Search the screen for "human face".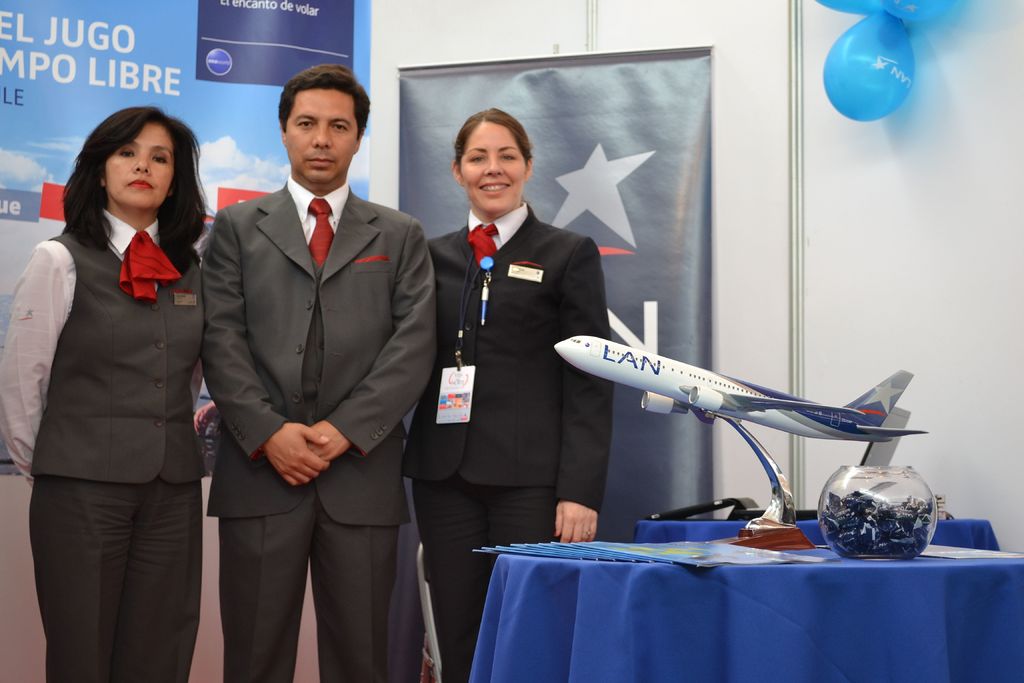
Found at 459/120/522/214.
